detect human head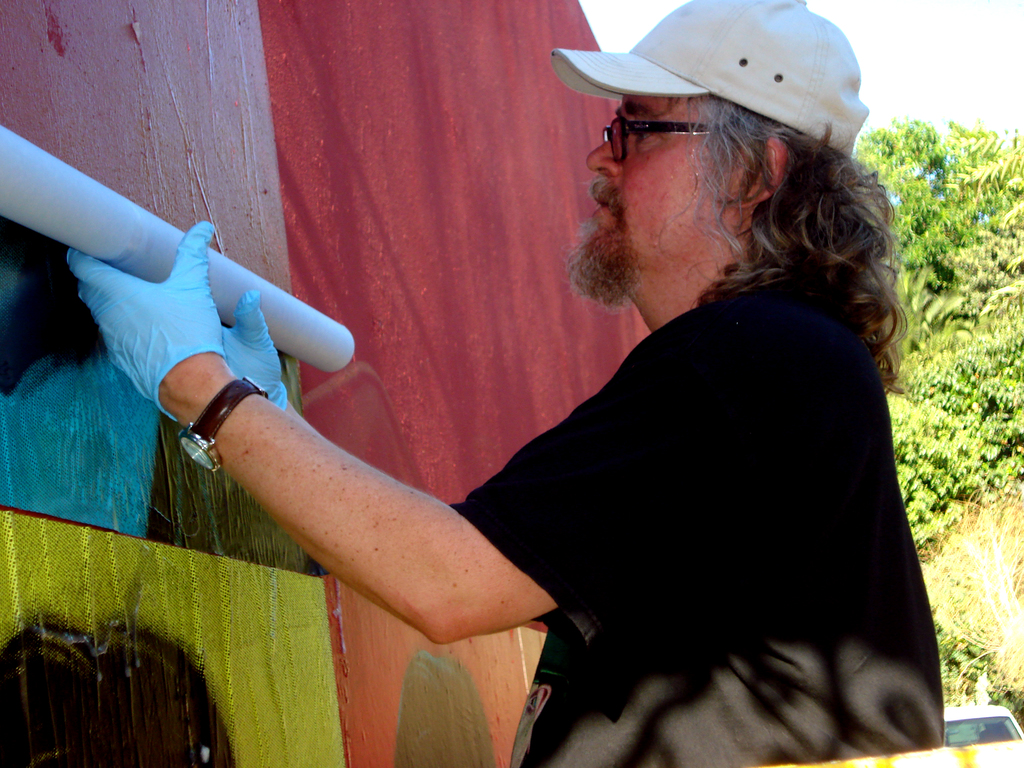
{"x1": 564, "y1": 0, "x2": 862, "y2": 301}
